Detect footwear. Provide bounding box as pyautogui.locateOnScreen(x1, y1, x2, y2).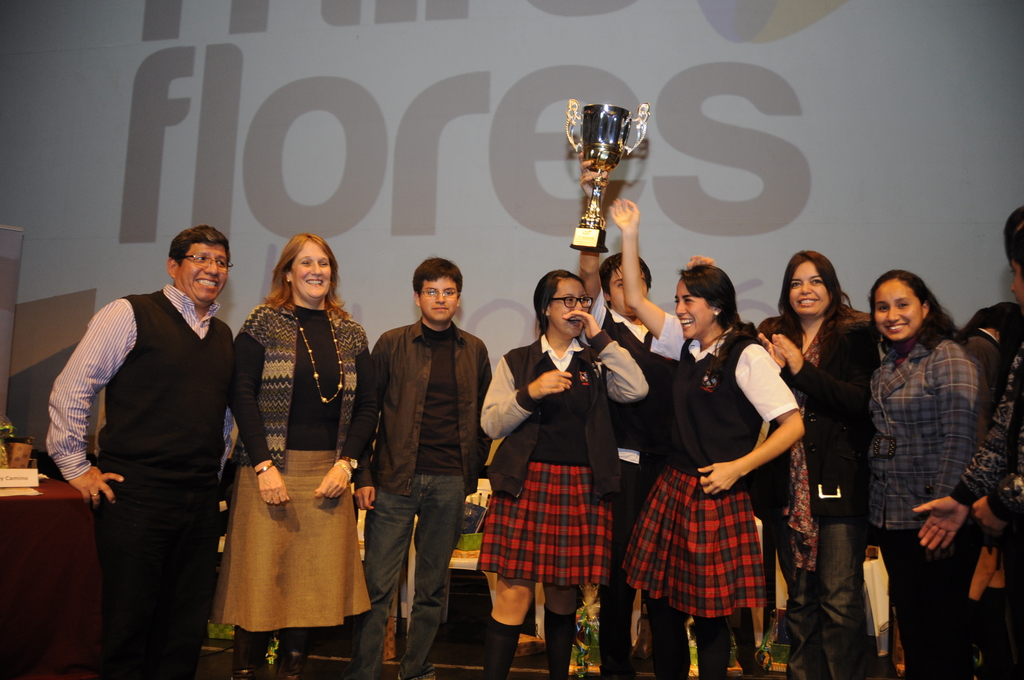
pyautogui.locateOnScreen(543, 606, 575, 679).
